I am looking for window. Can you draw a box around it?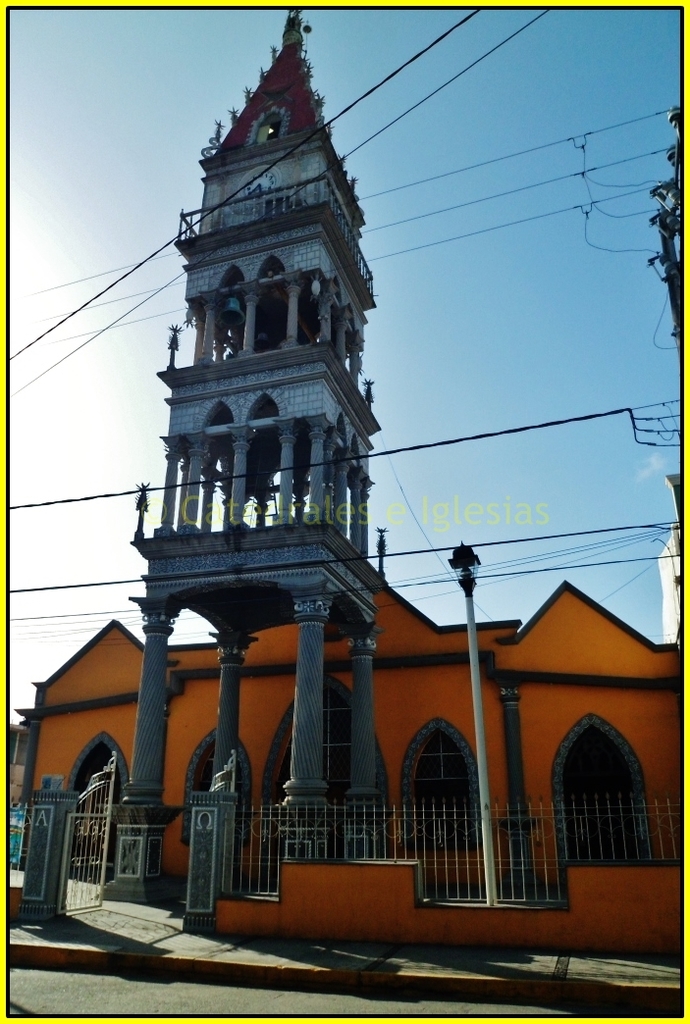
Sure, the bounding box is 266,675,392,831.
